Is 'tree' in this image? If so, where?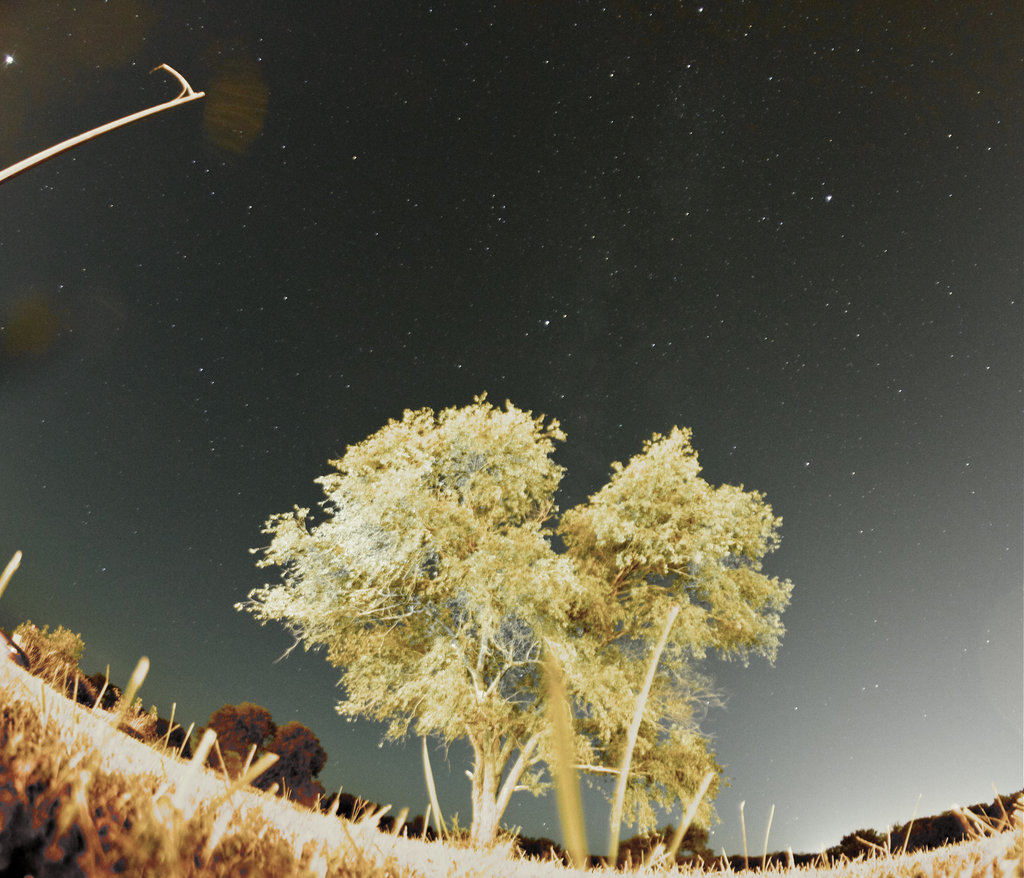
Yes, at x1=78 y1=669 x2=126 y2=719.
